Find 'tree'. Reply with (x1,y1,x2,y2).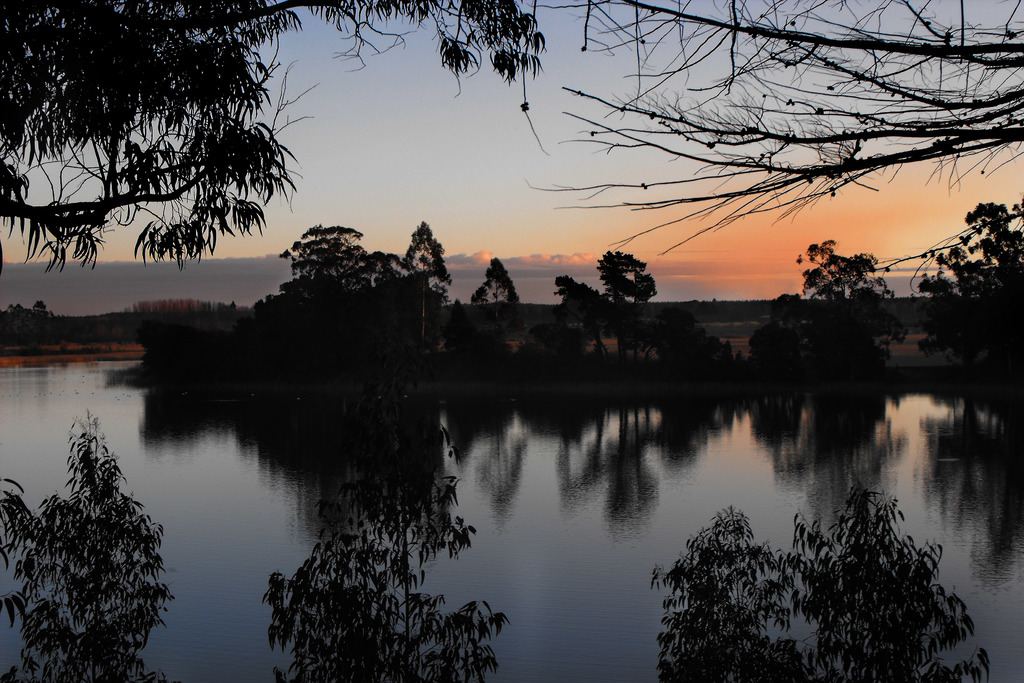
(469,258,515,314).
